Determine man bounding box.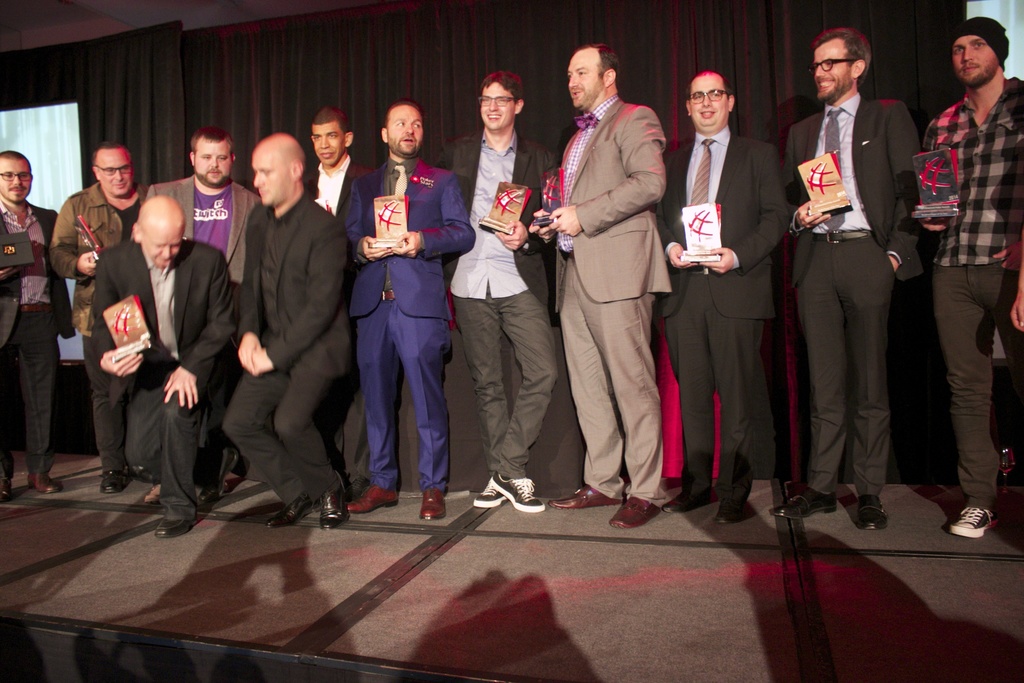
Determined: select_region(544, 20, 686, 536).
